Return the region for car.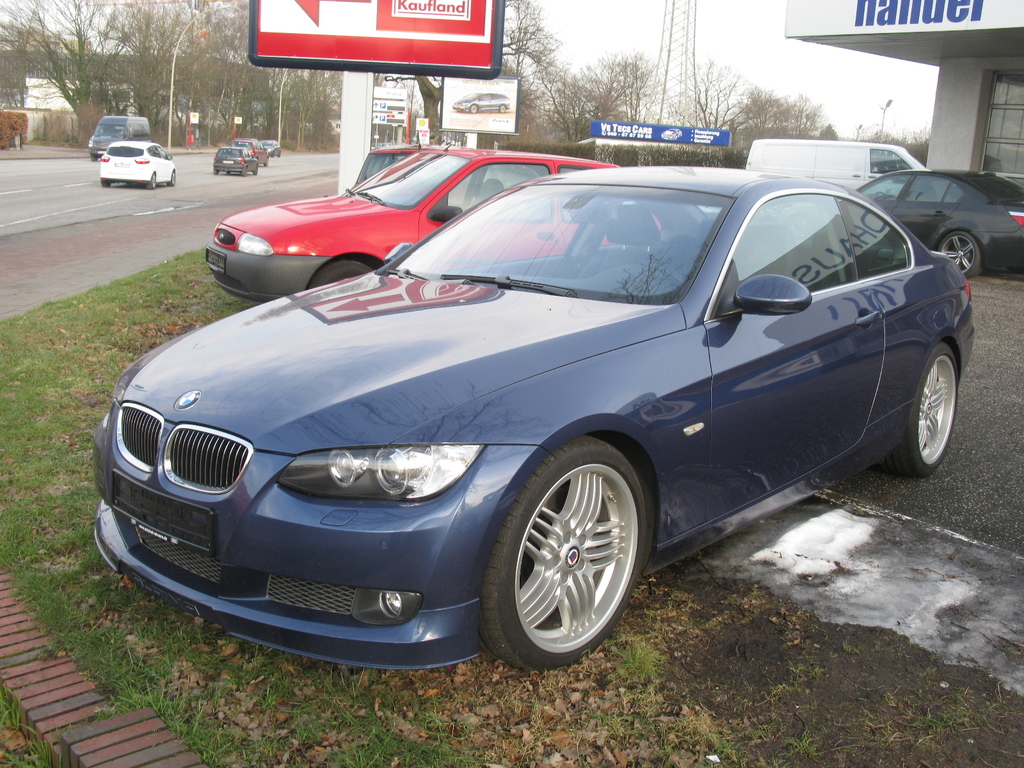
{"left": 99, "top": 141, "right": 173, "bottom": 187}.
